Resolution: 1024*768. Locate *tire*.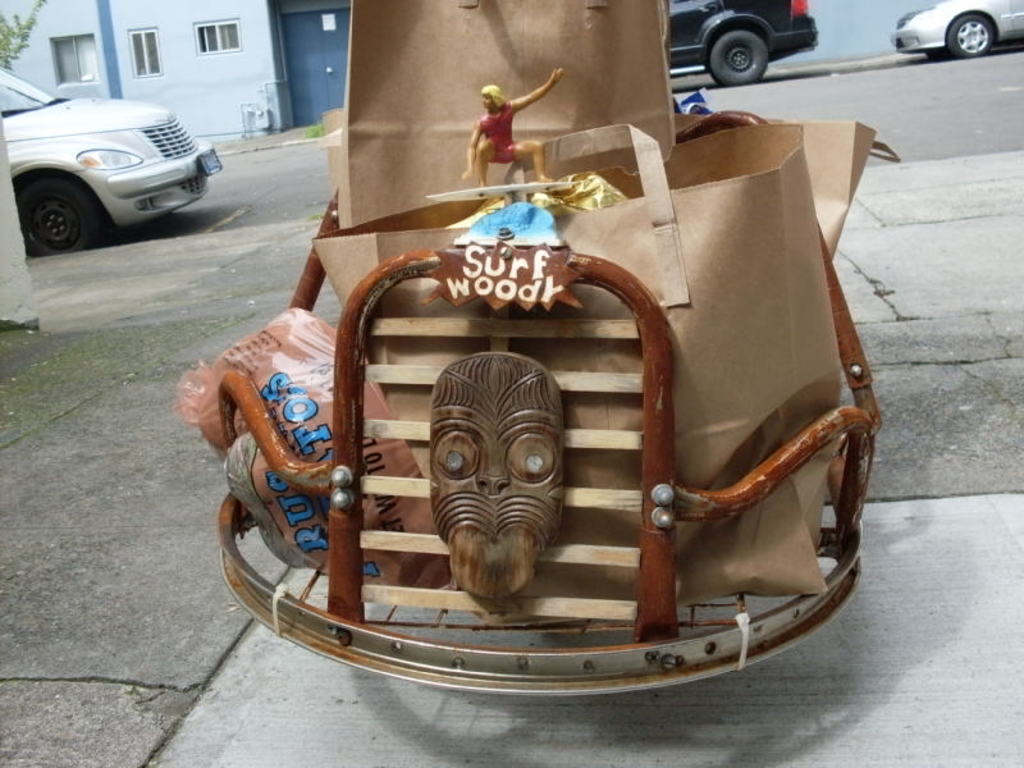
pyautogui.locateOnScreen(947, 13, 996, 60).
